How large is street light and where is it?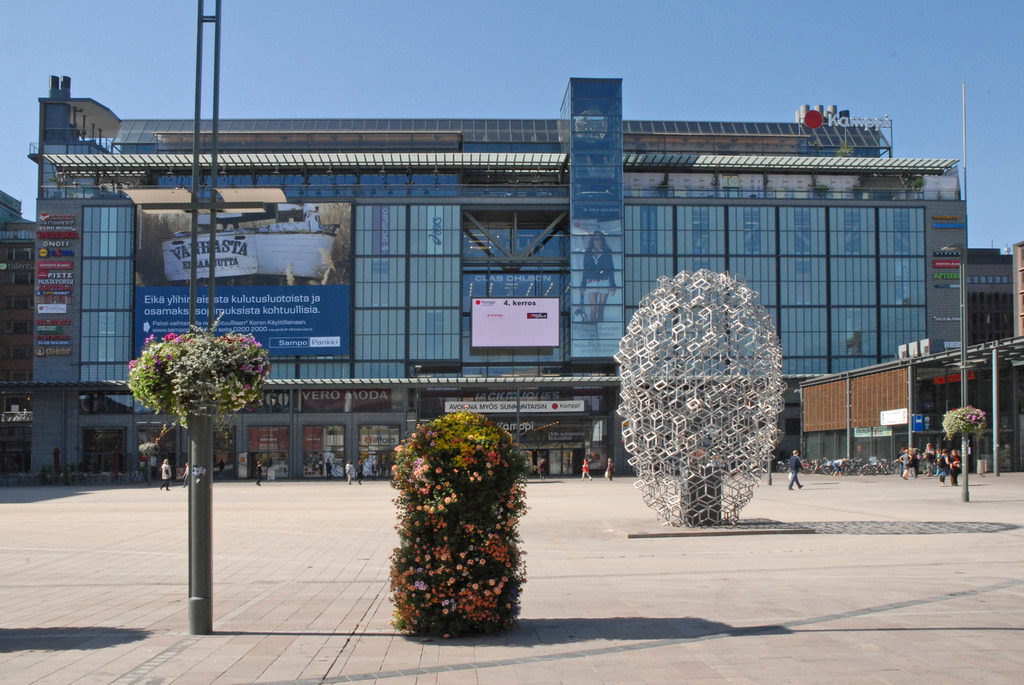
Bounding box: box(936, 237, 968, 503).
